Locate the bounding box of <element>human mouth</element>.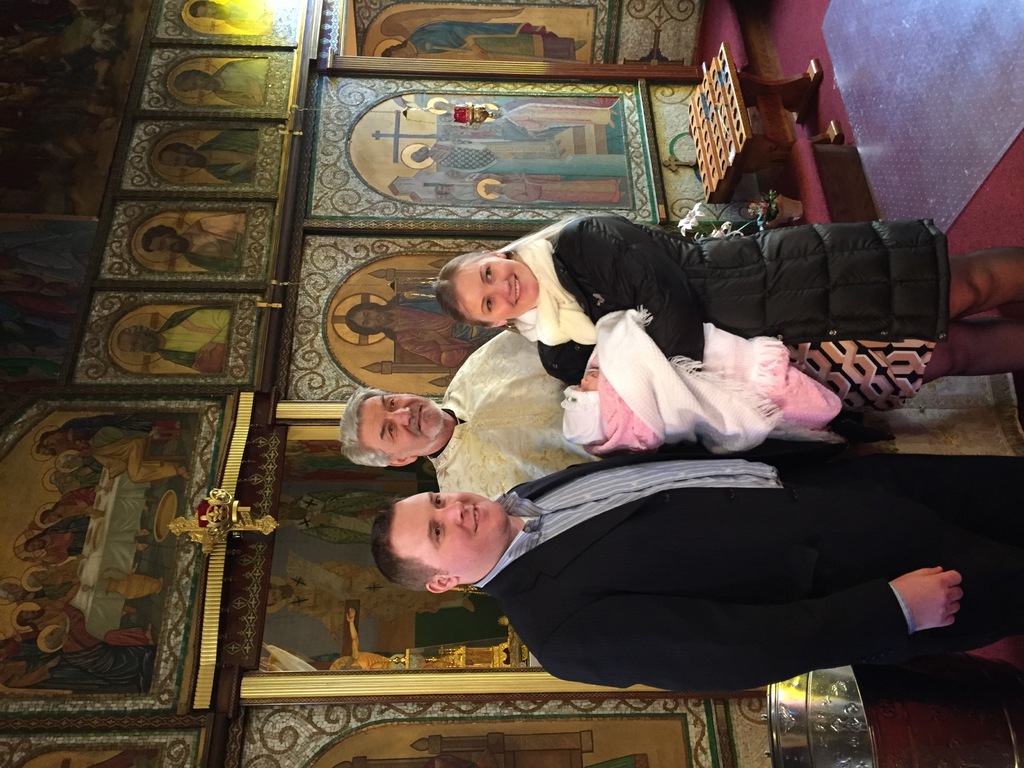
Bounding box: (413,404,426,433).
